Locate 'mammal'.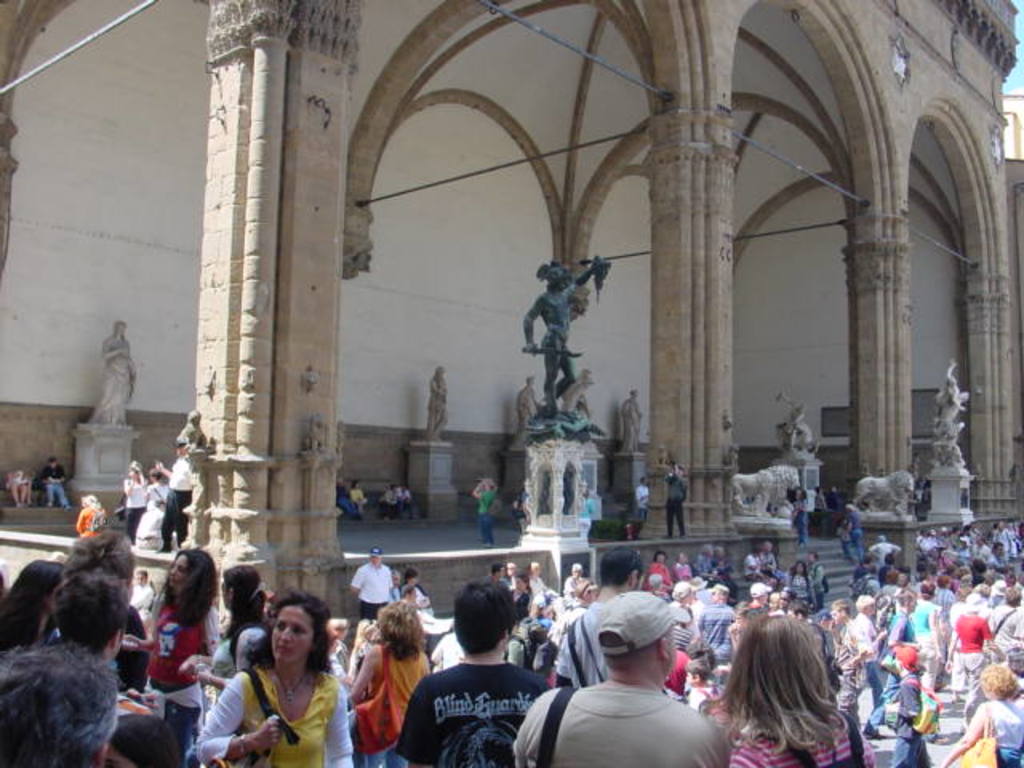
Bounding box: 523/254/613/416.
